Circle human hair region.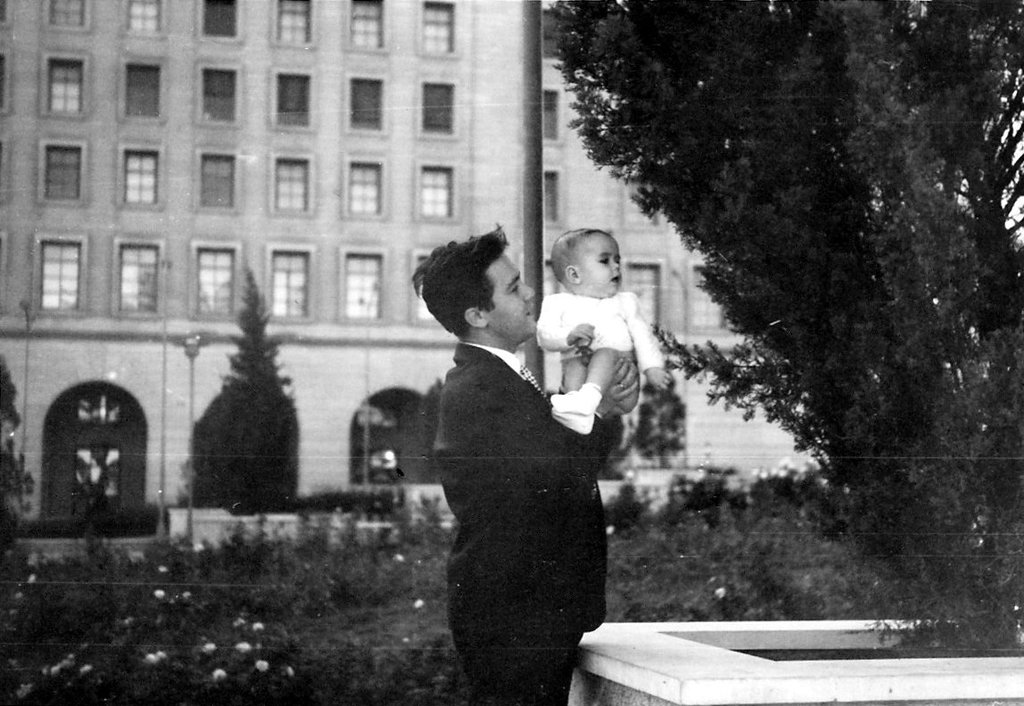
Region: <region>552, 225, 610, 284</region>.
